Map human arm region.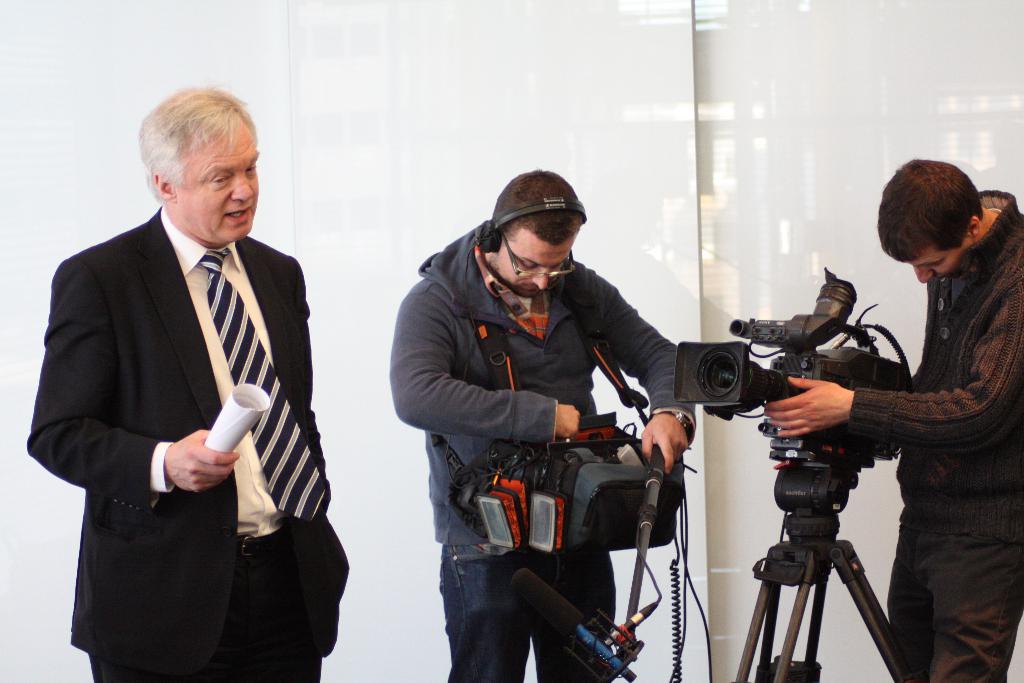
Mapped to [left=579, top=256, right=705, bottom=473].
